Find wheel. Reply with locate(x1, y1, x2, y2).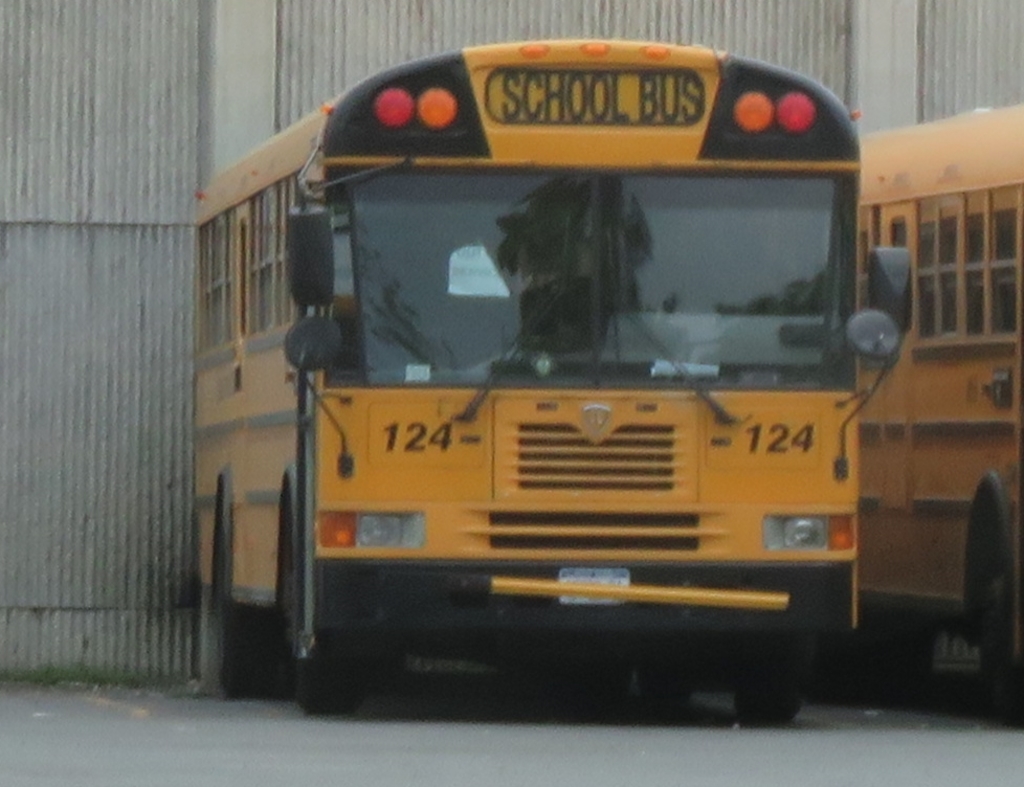
locate(636, 646, 695, 702).
